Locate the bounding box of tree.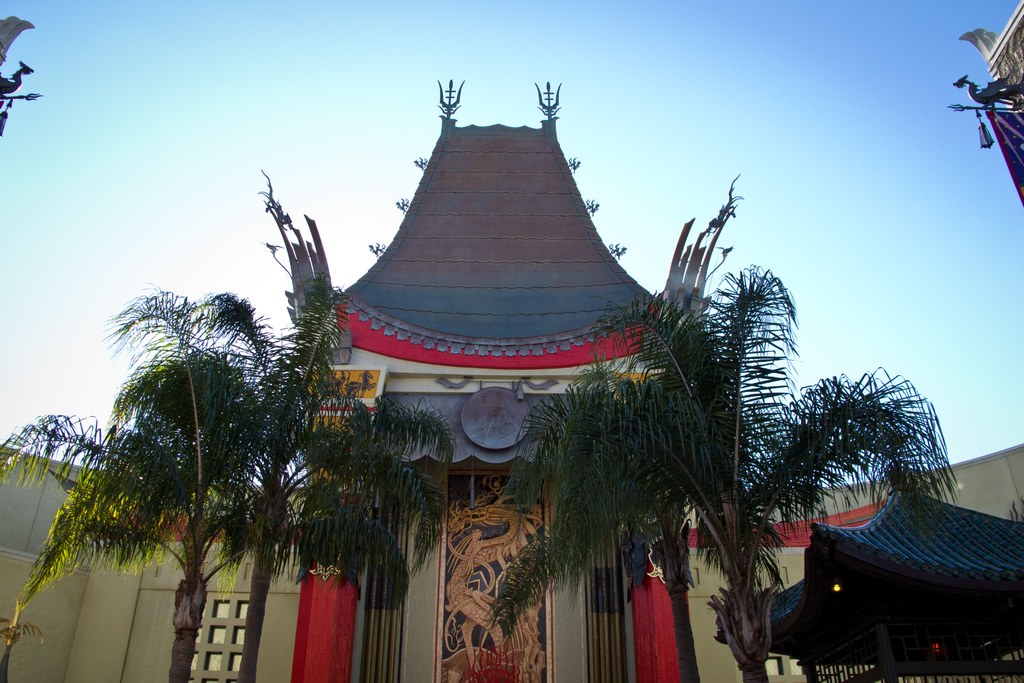
Bounding box: pyautogui.locateOnScreen(229, 198, 472, 682).
